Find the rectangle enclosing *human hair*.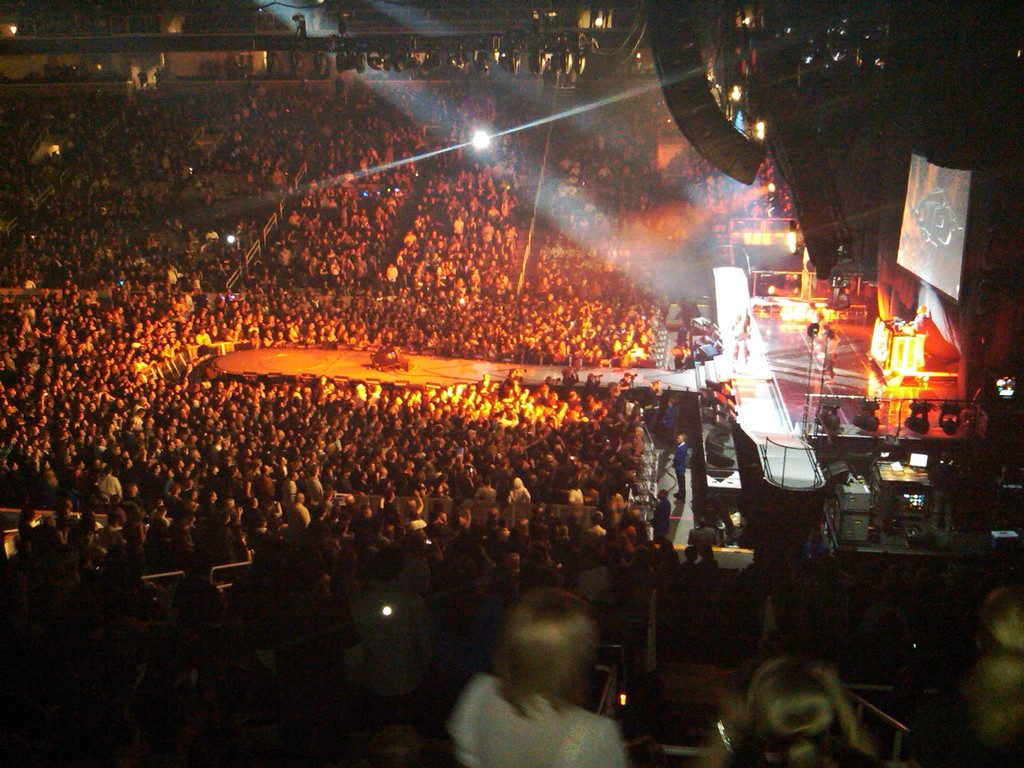
bbox(483, 604, 605, 724).
